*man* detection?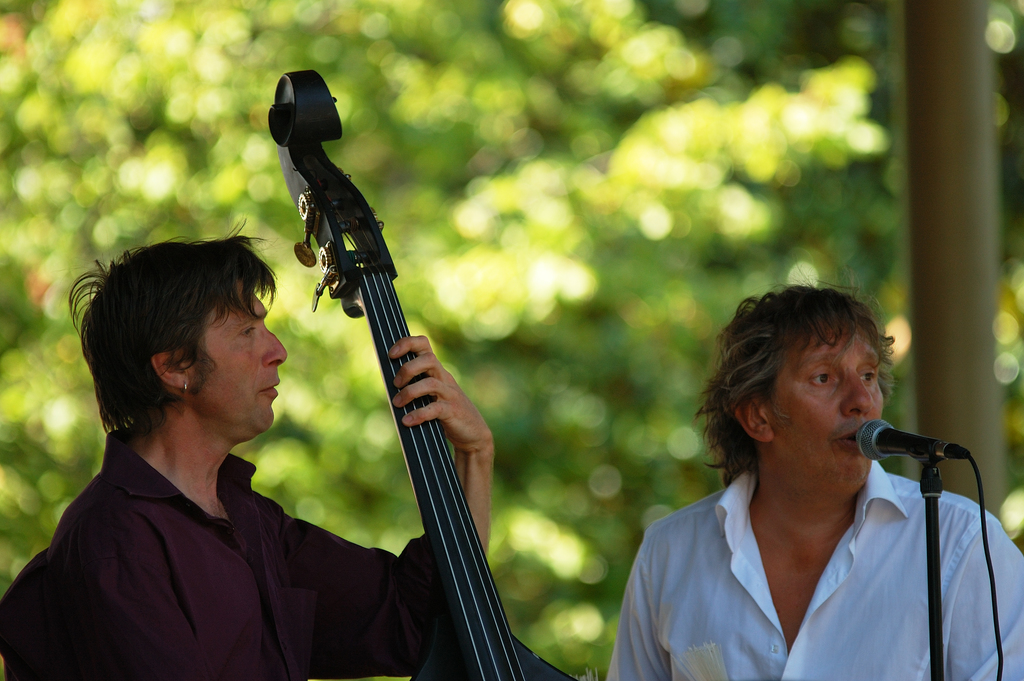
select_region(598, 266, 1023, 680)
